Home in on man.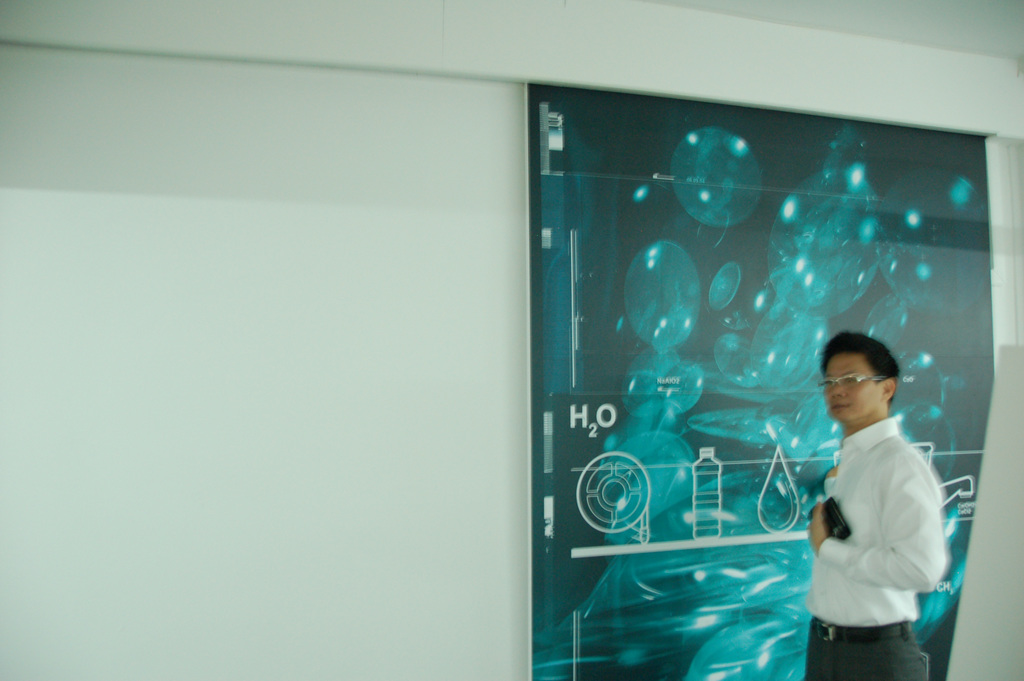
Homed in at (812,313,959,680).
